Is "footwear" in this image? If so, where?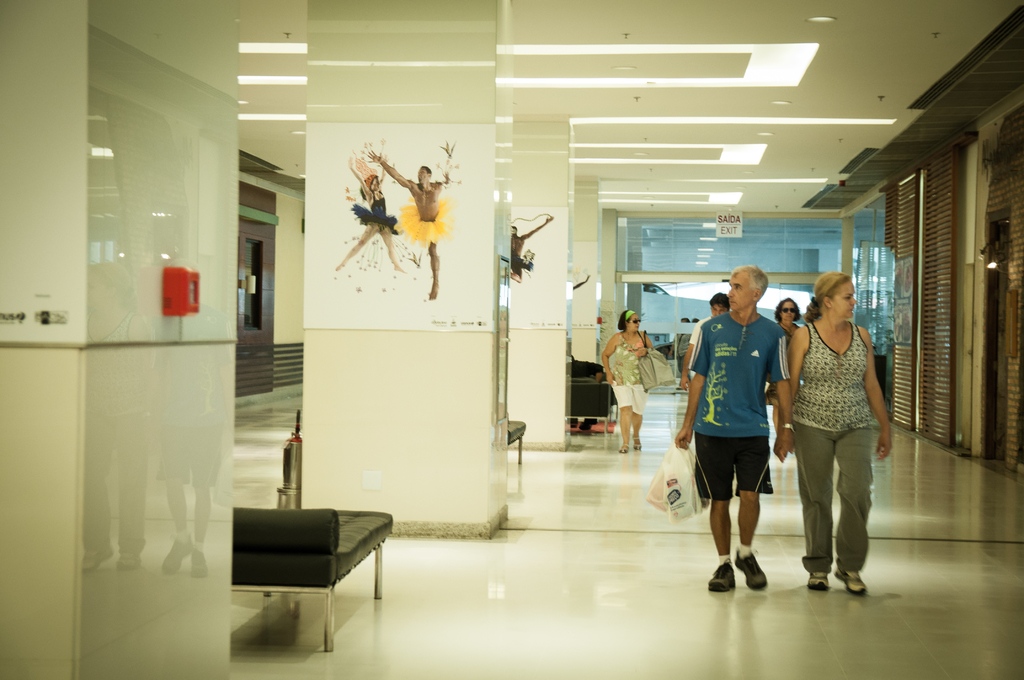
Yes, at [619, 444, 634, 453].
